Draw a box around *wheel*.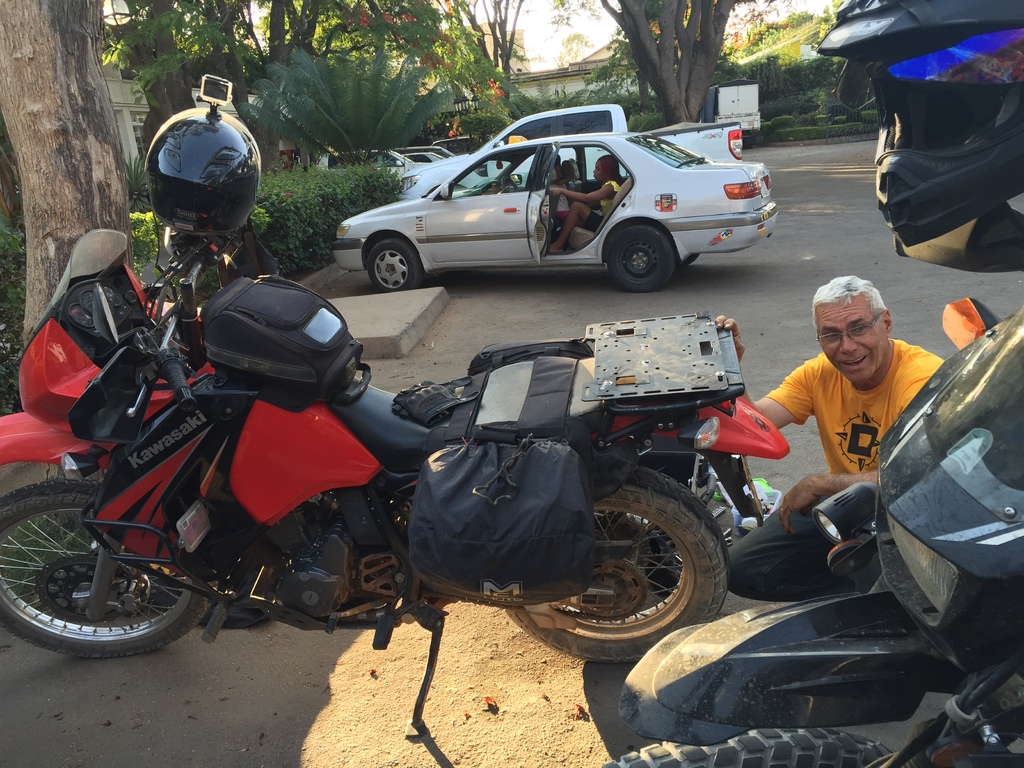
599, 221, 690, 294.
